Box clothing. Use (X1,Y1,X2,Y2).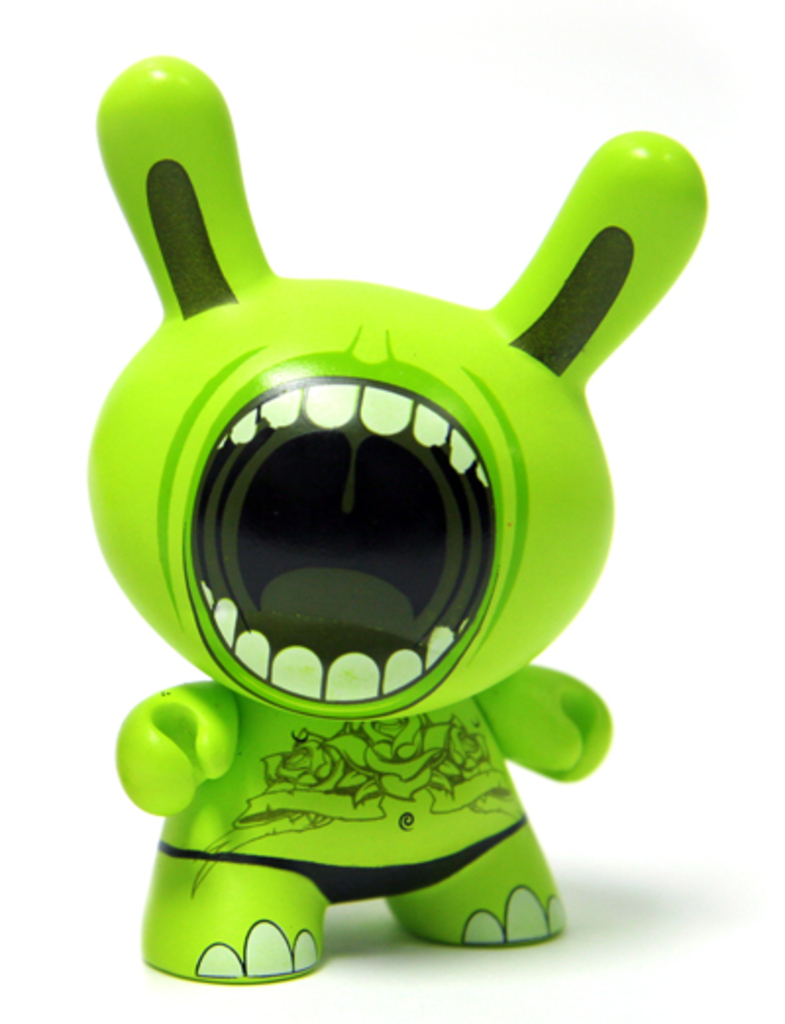
(155,812,536,902).
